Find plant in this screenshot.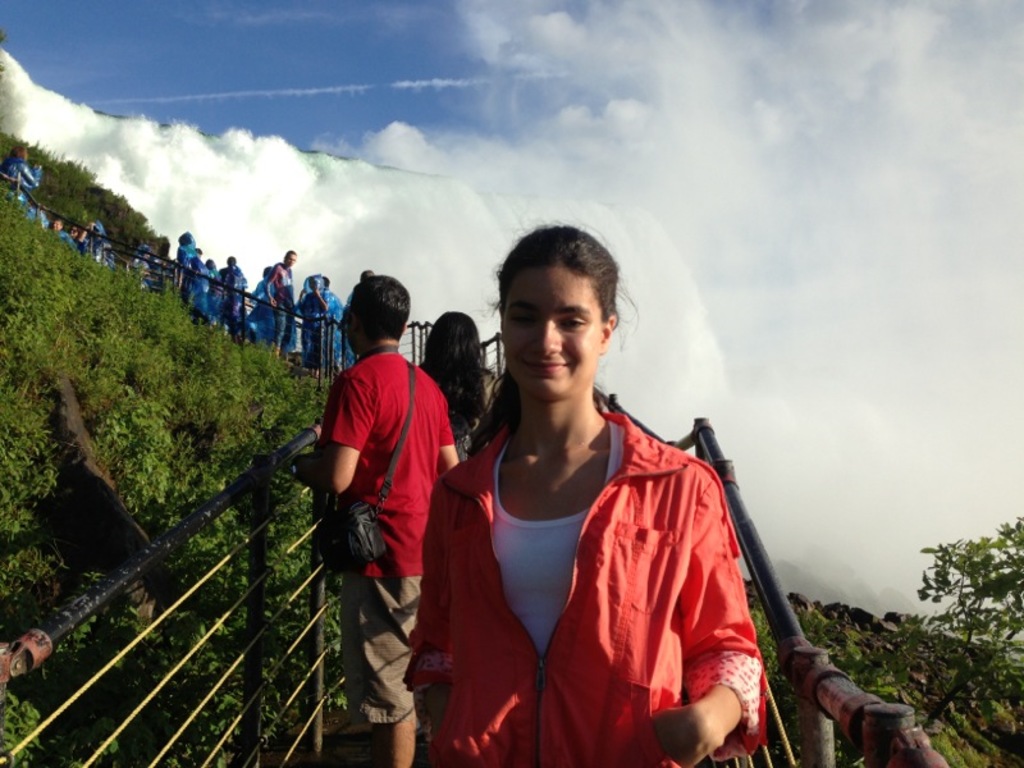
The bounding box for plant is box=[90, 381, 179, 513].
